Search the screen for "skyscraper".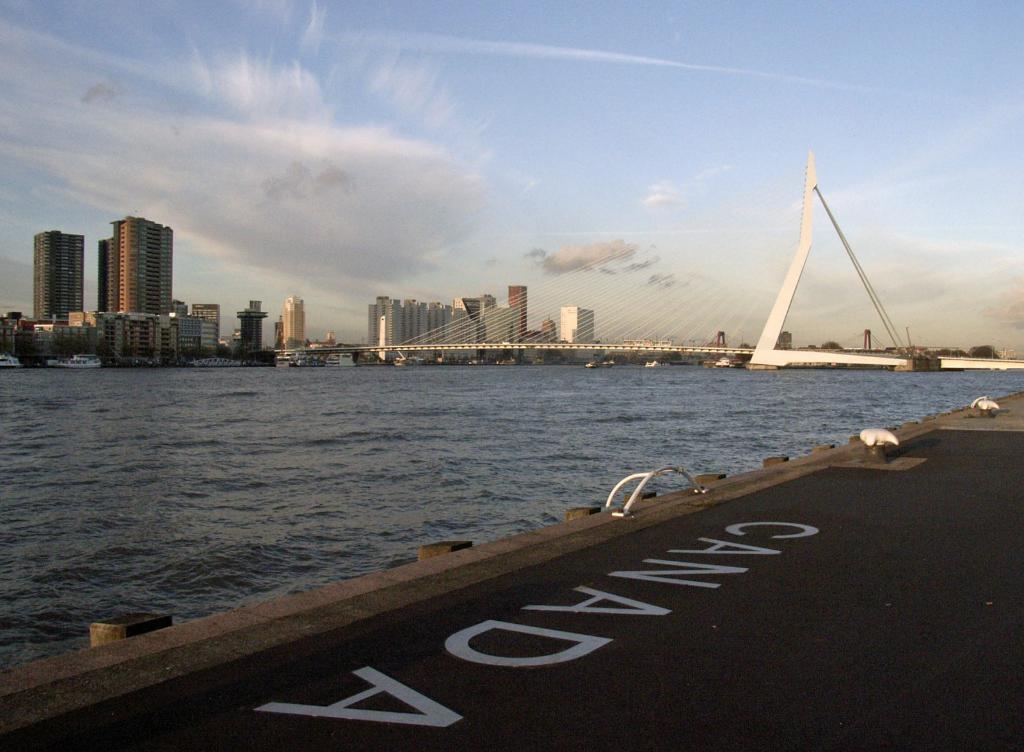
Found at left=284, top=298, right=300, bottom=349.
